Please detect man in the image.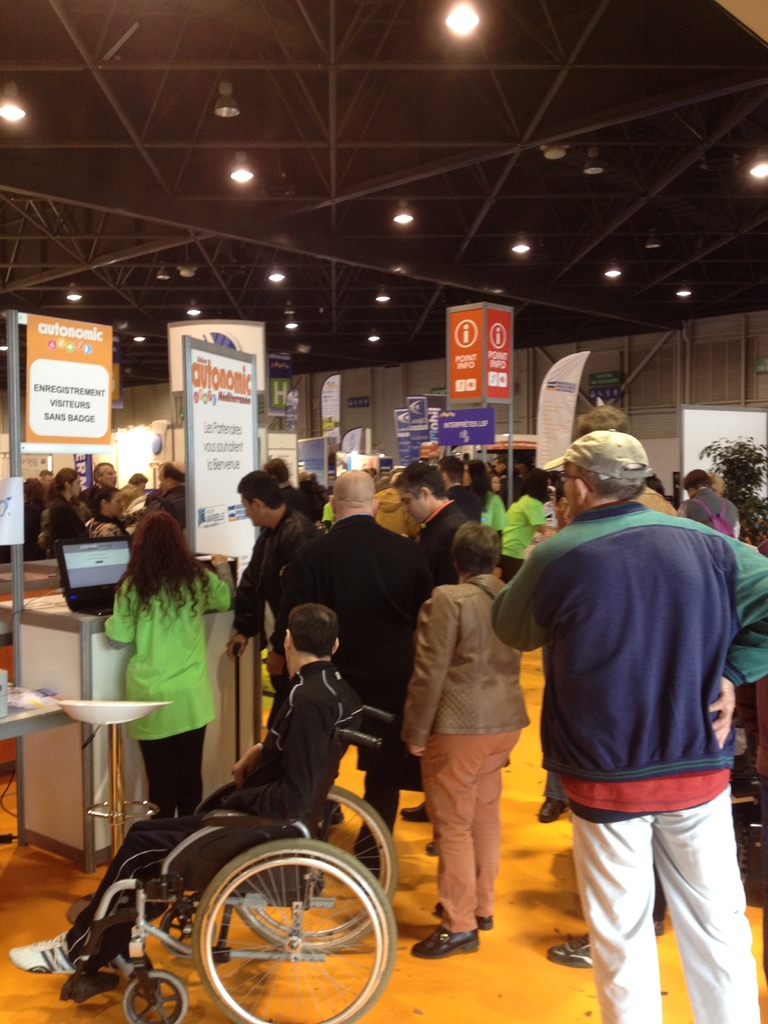
[left=382, top=452, right=486, bottom=585].
